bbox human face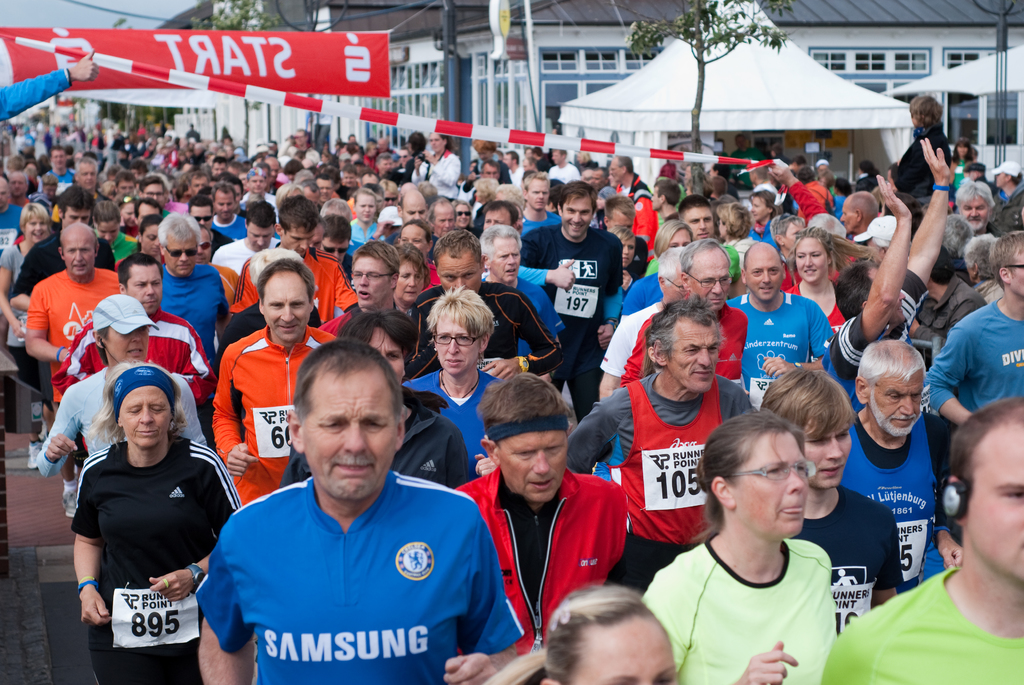
(309,191,319,205)
